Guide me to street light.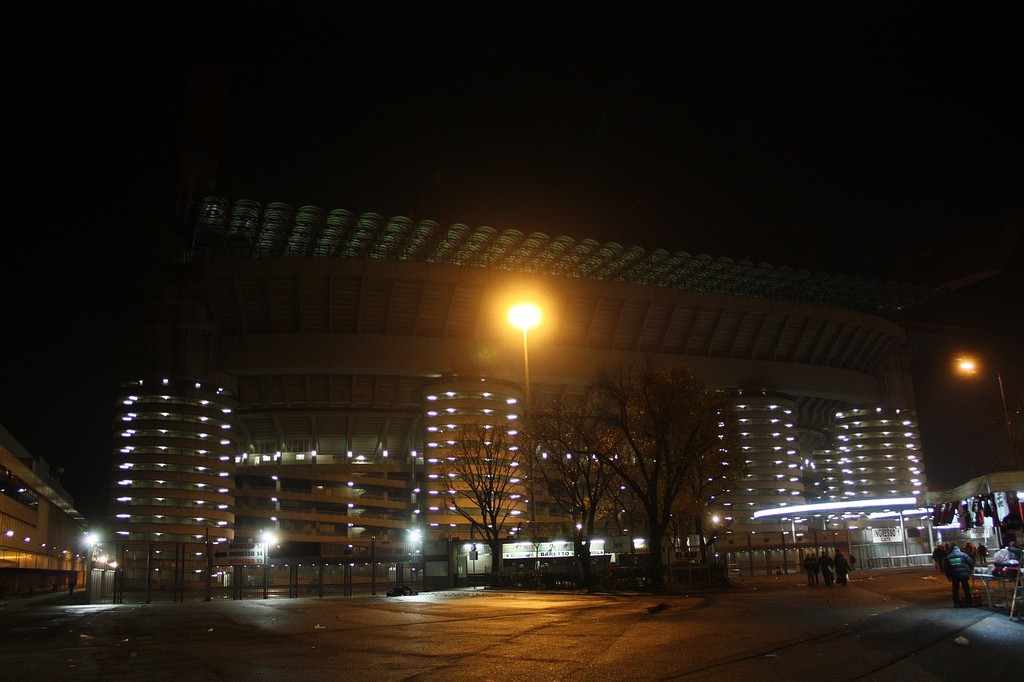
Guidance: [x1=498, y1=296, x2=537, y2=551].
